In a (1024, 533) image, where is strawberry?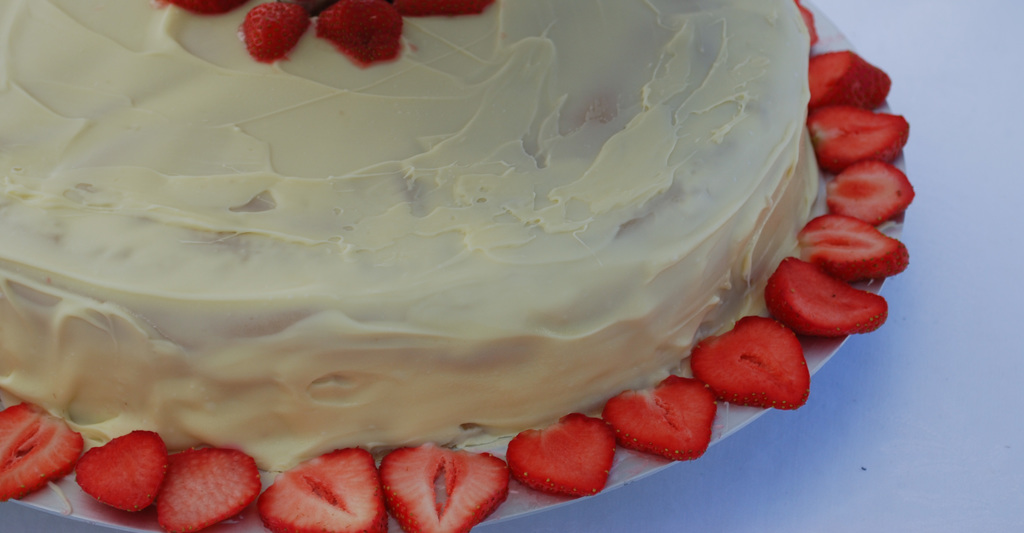
{"left": 374, "top": 445, "right": 509, "bottom": 532}.
